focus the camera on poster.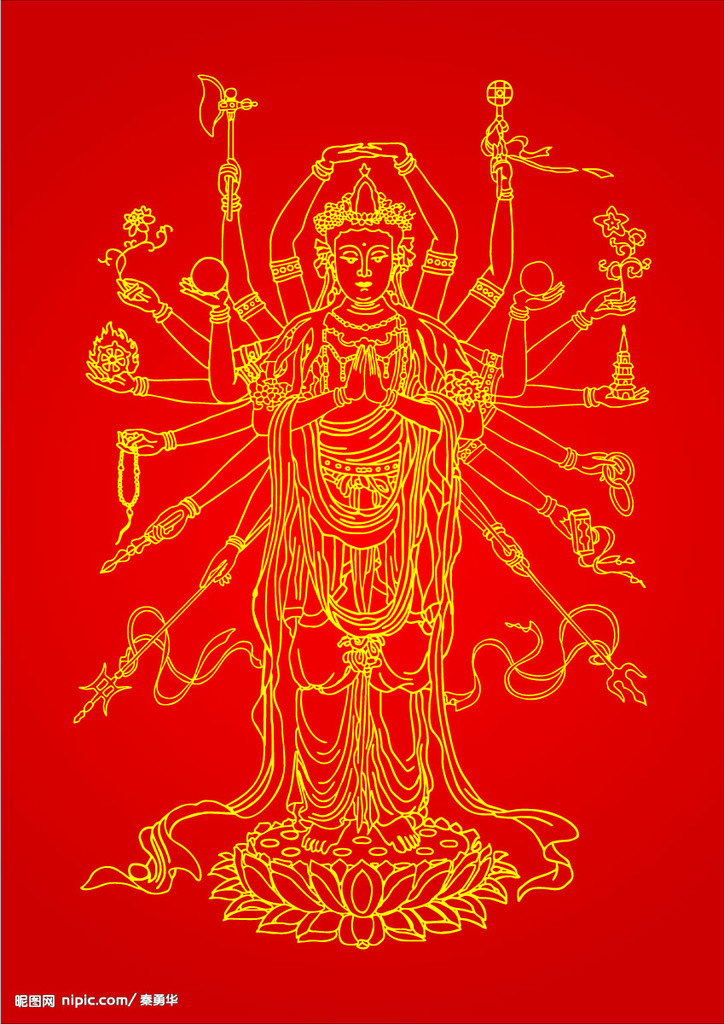
Focus region: select_region(0, 0, 723, 1023).
